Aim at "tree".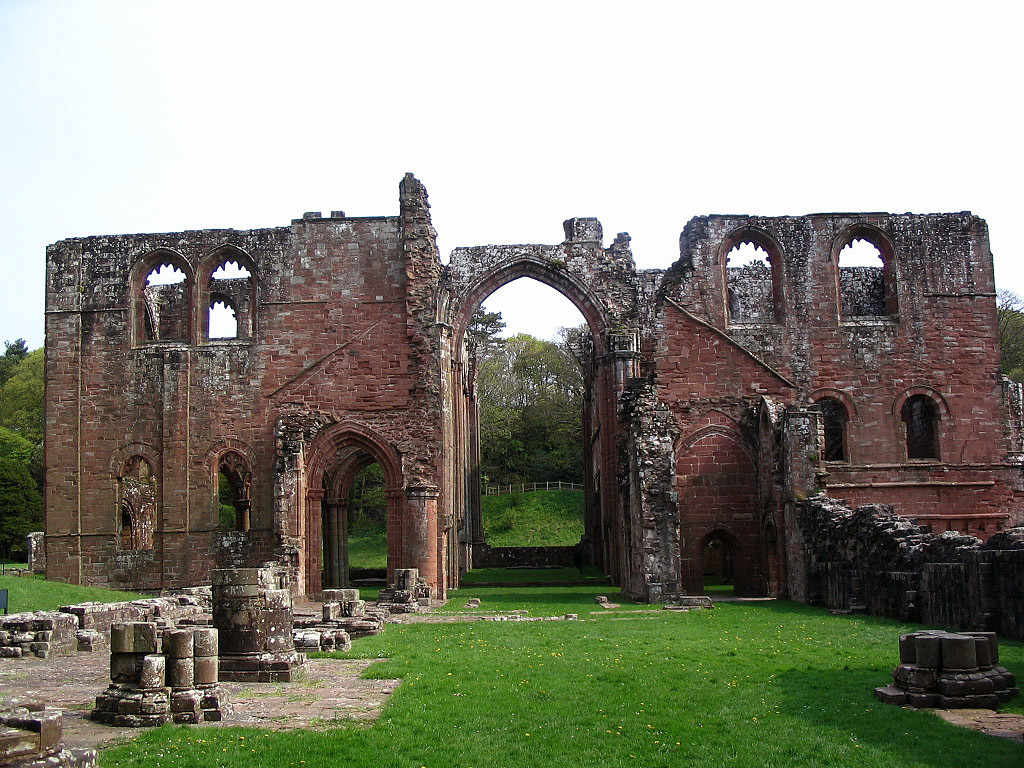
Aimed at select_region(999, 282, 1023, 377).
